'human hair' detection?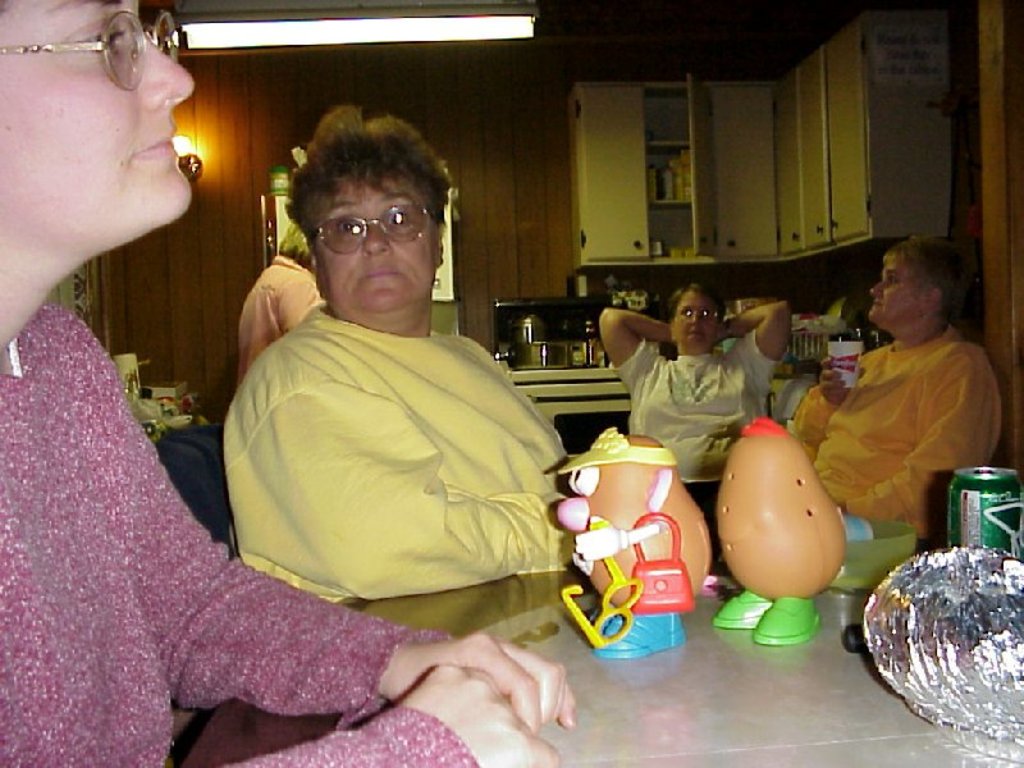
<box>274,223,308,265</box>
